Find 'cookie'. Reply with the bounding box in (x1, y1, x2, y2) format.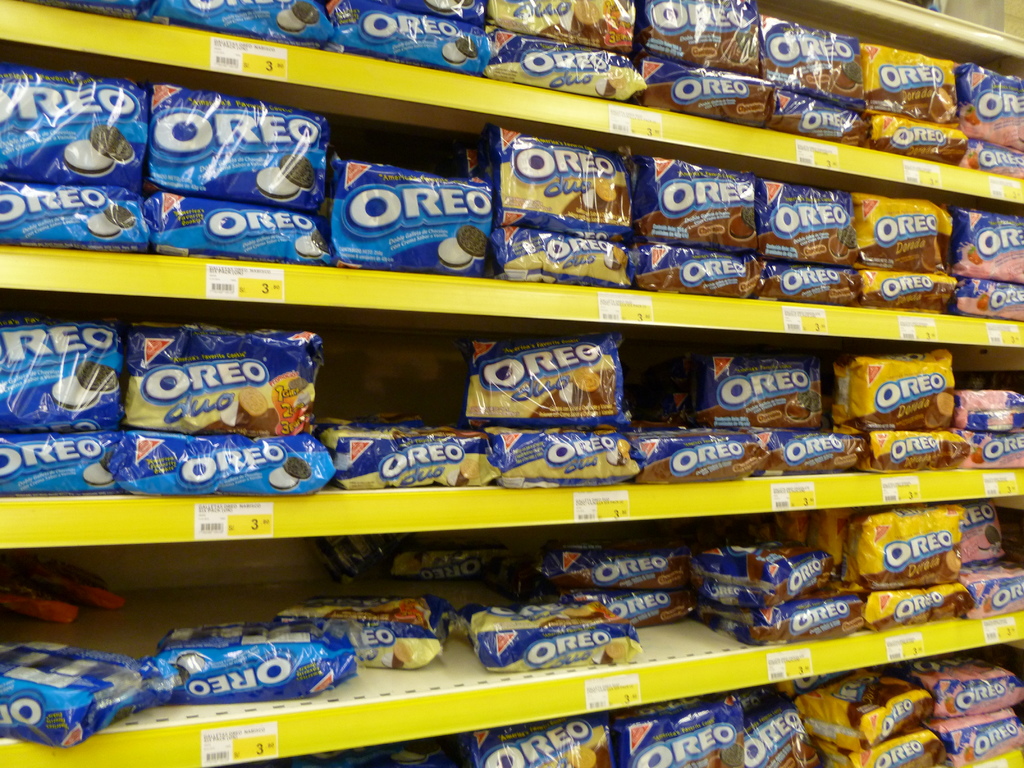
(83, 201, 137, 241).
